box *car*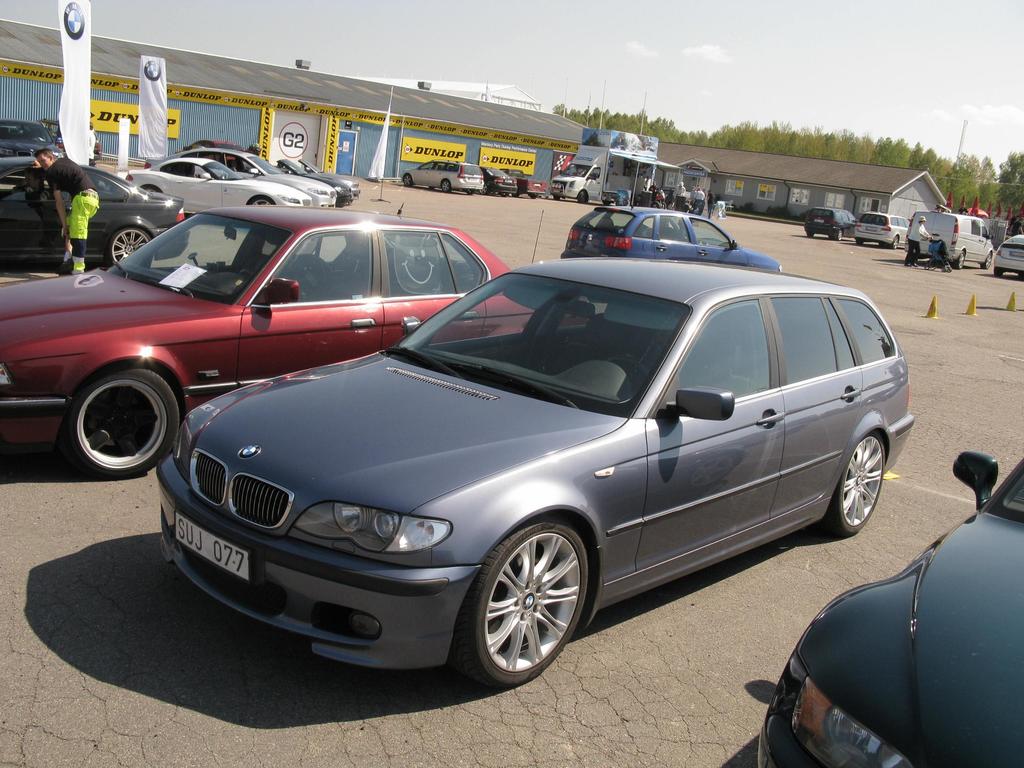
left=558, top=204, right=785, bottom=270
